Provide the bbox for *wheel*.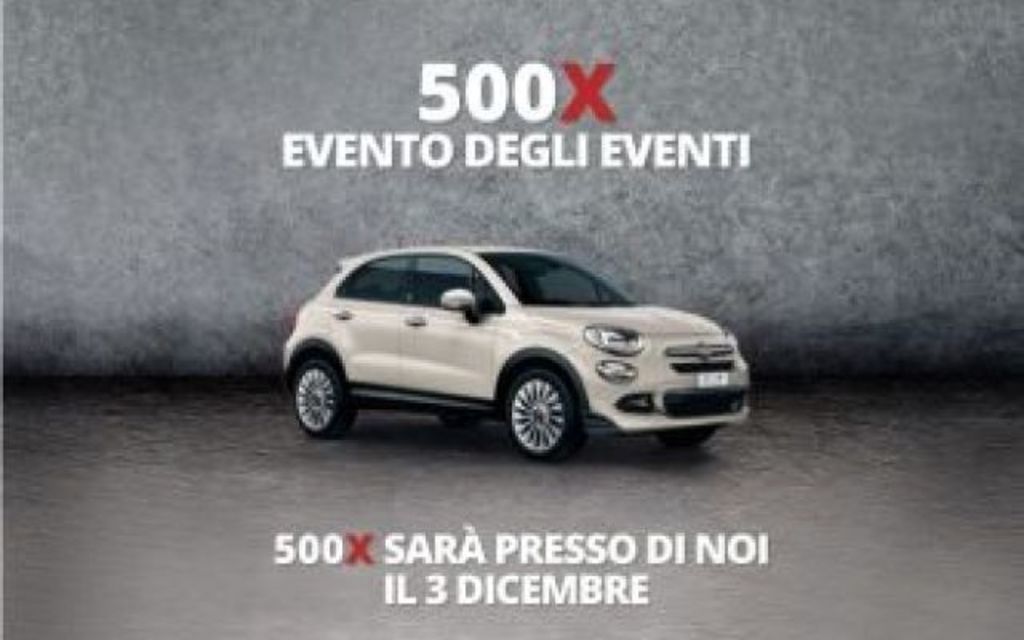
499, 379, 578, 451.
